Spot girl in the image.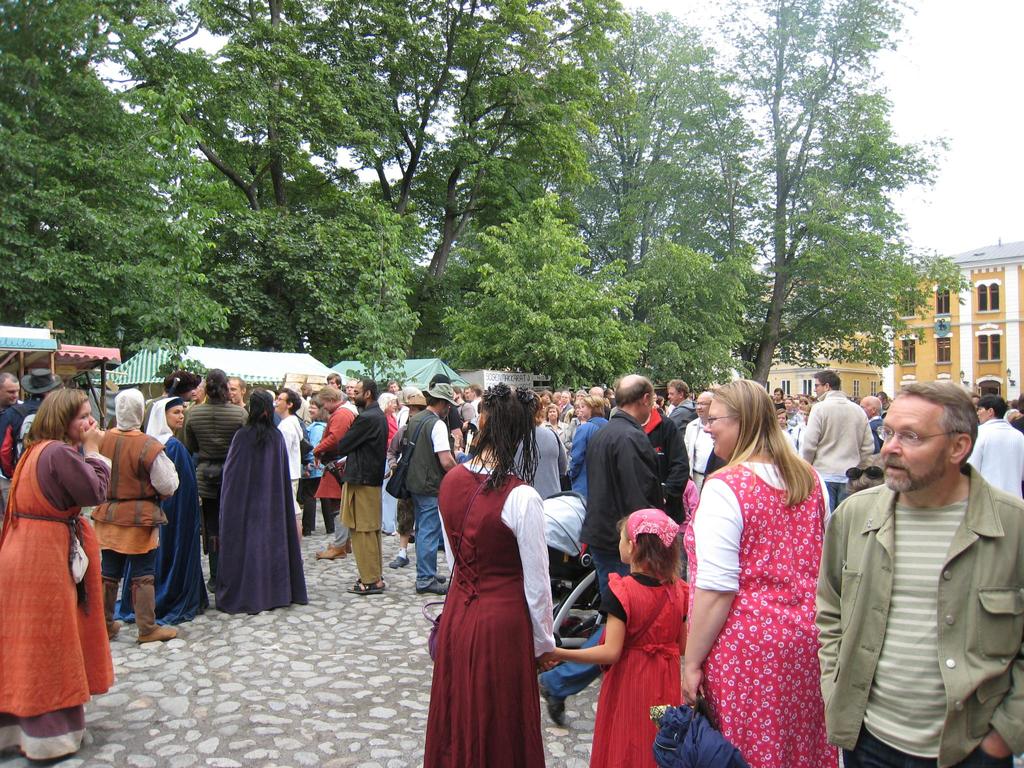
girl found at rect(108, 394, 206, 625).
